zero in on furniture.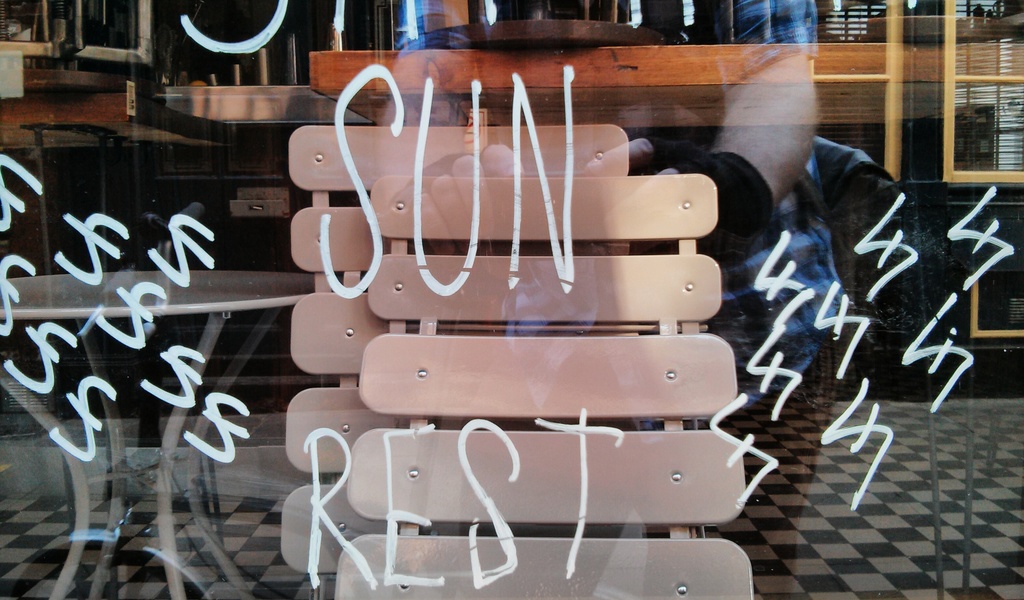
Zeroed in: 334,181,754,599.
